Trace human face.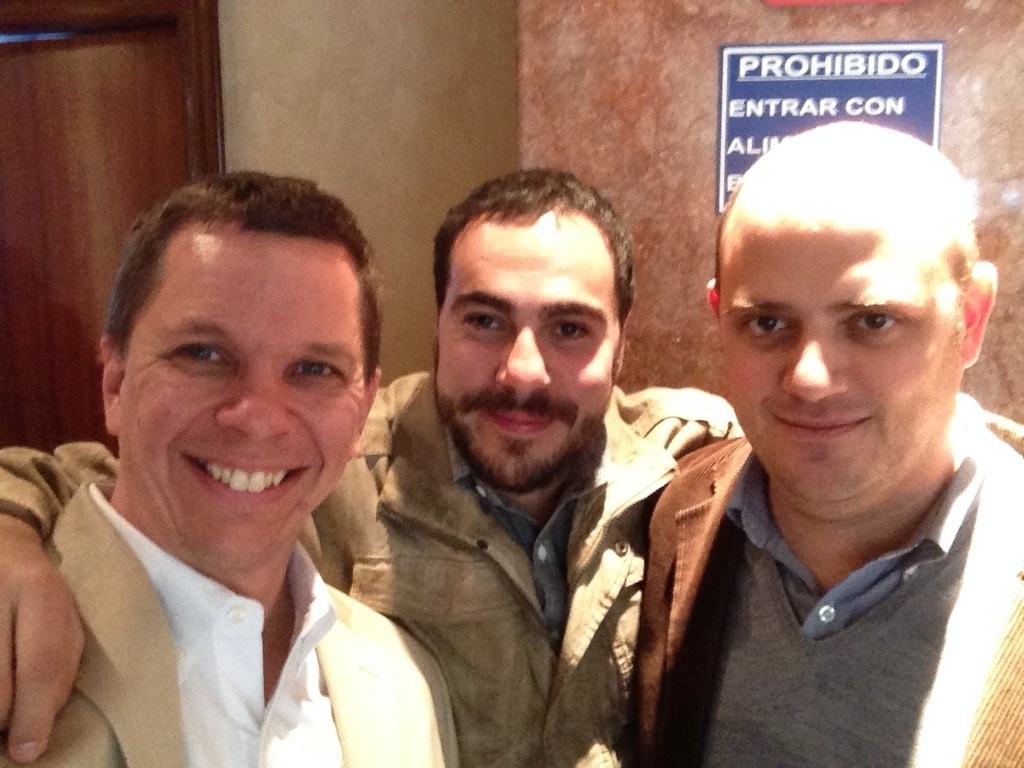
Traced to 121, 226, 369, 572.
